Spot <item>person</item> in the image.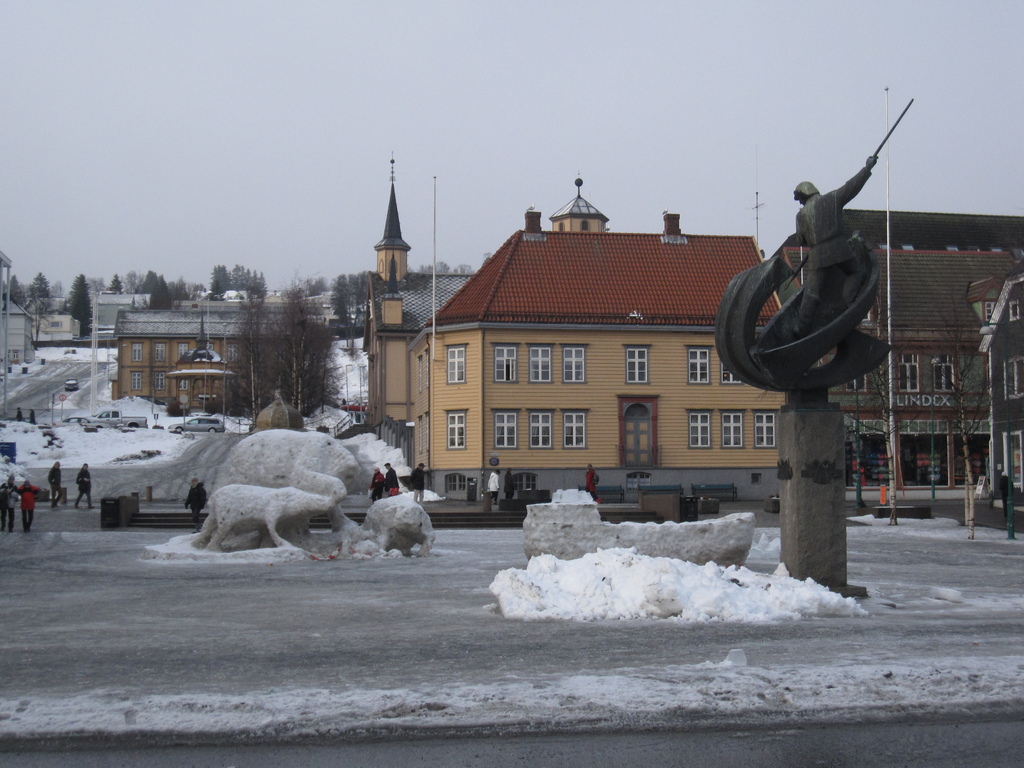
<item>person</item> found at [504,467,516,499].
